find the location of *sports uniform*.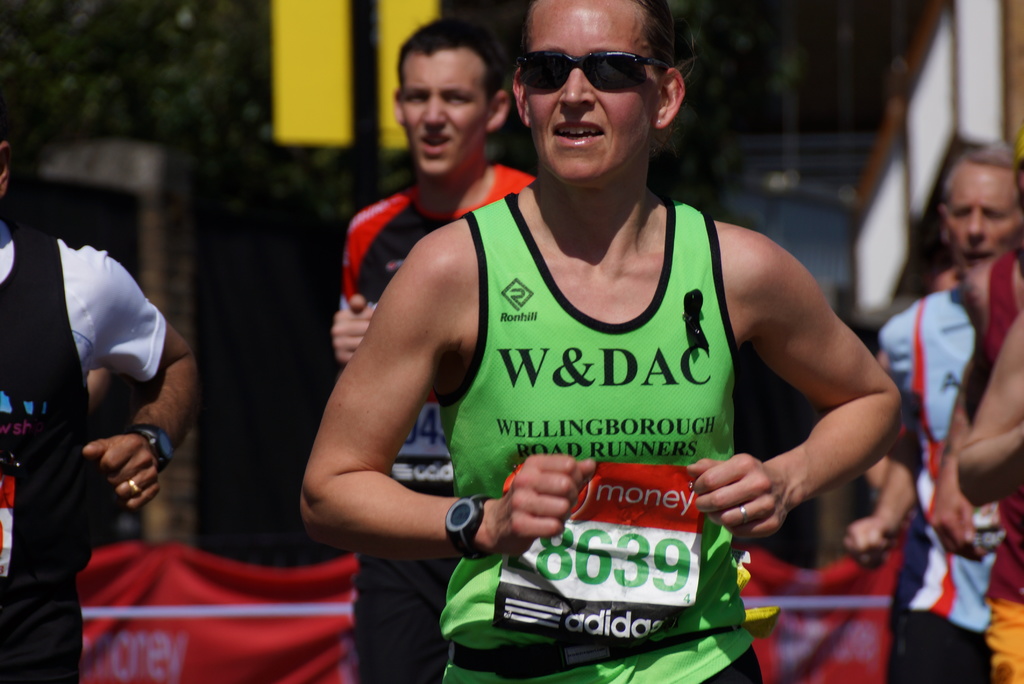
Location: 0/213/165/683.
